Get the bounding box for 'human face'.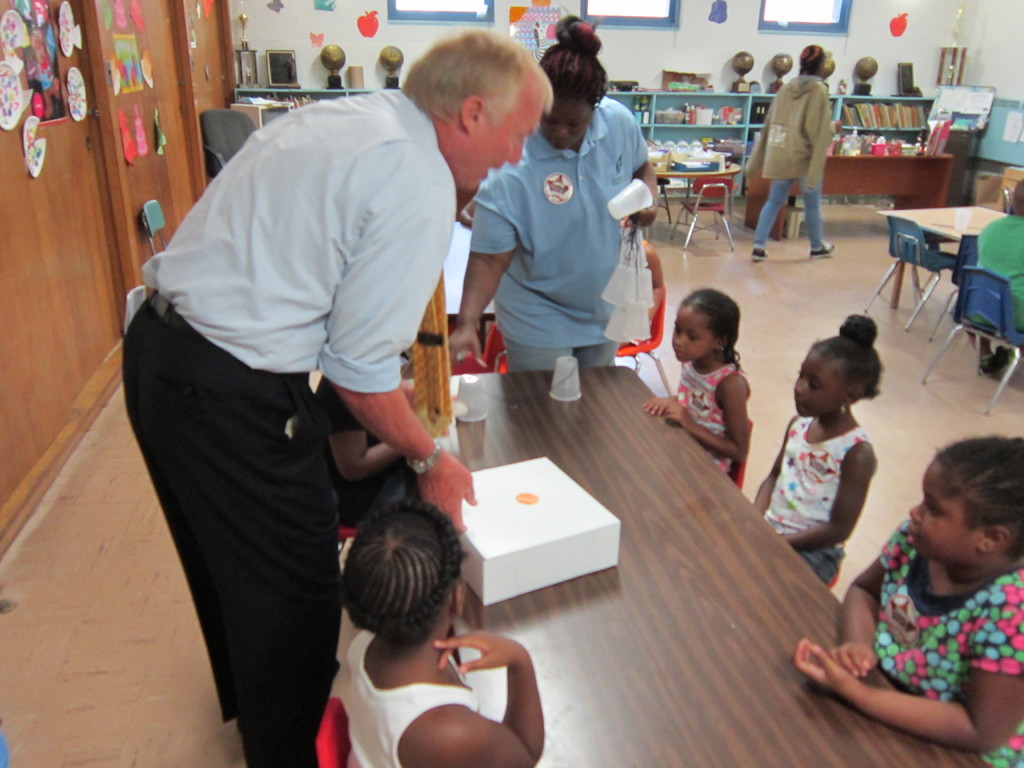
{"left": 466, "top": 84, "right": 543, "bottom": 193}.
